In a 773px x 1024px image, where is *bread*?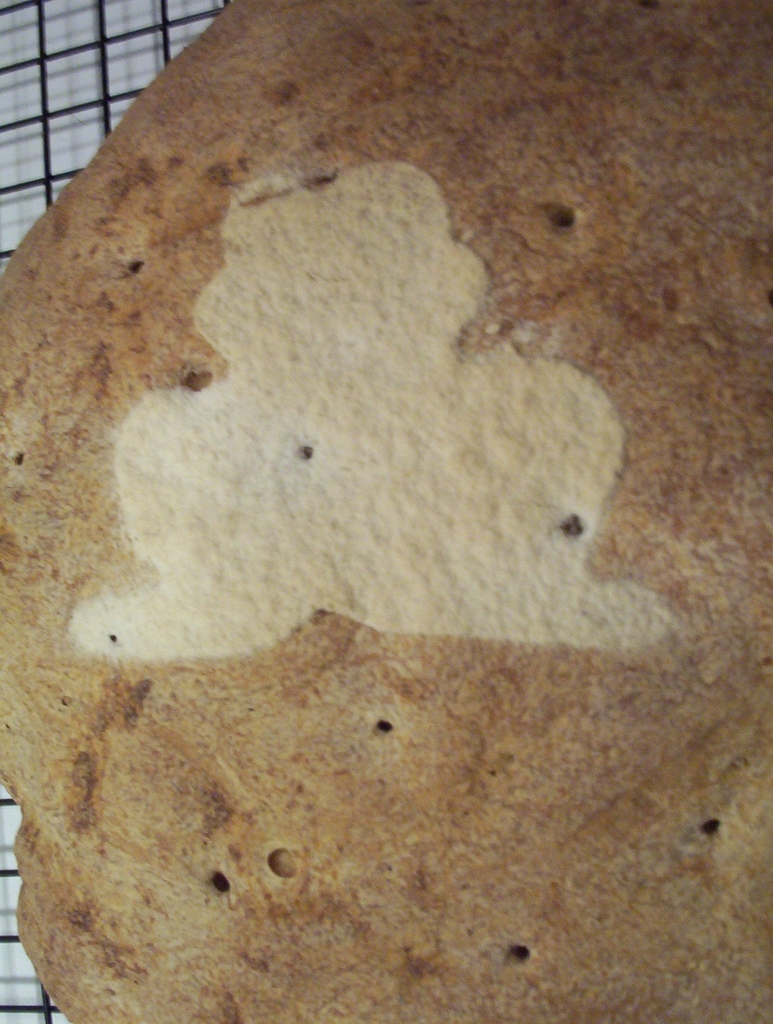
region(0, 0, 772, 1023).
